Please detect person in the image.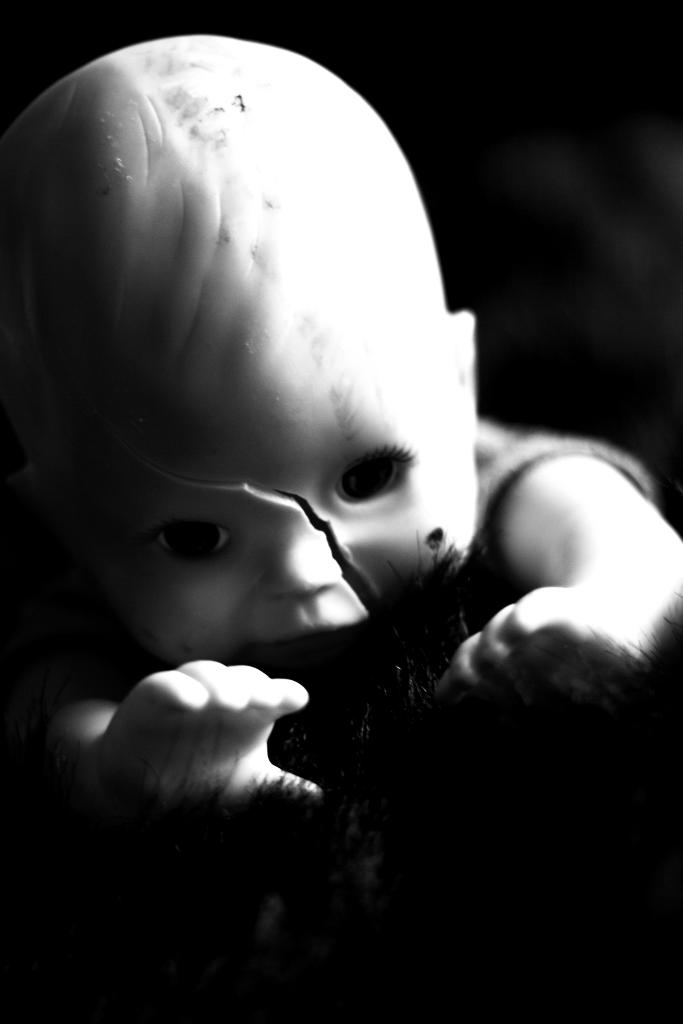
left=0, top=36, right=682, bottom=815.
